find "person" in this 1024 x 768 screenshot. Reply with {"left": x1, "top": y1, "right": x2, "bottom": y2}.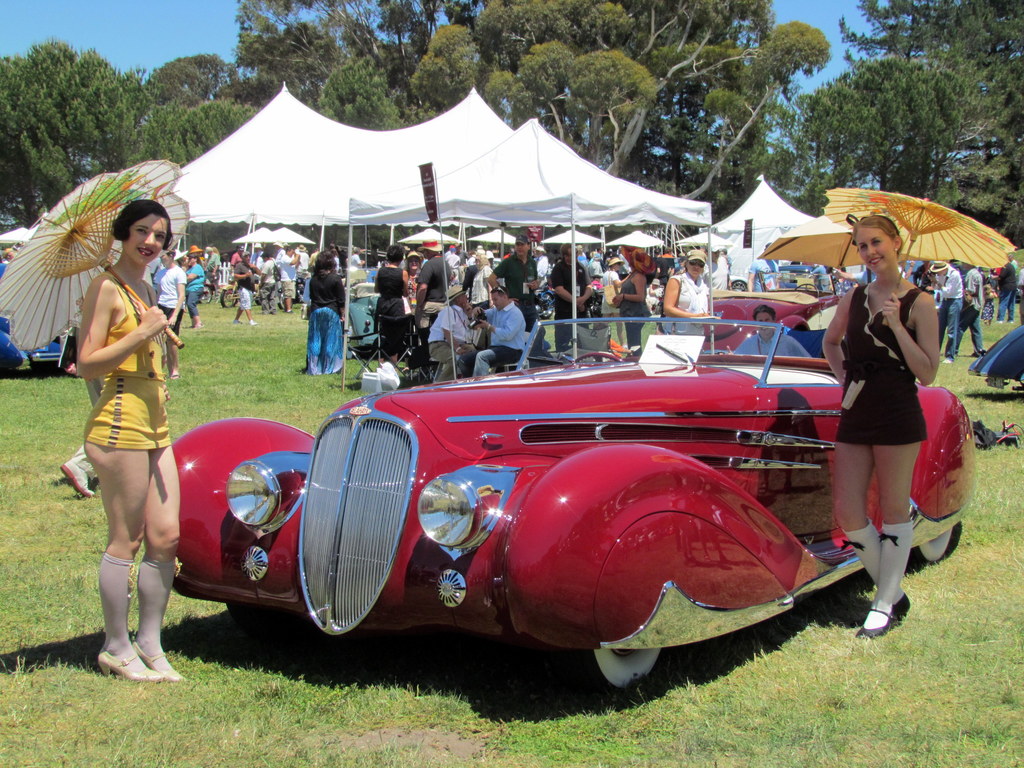
{"left": 543, "top": 239, "right": 591, "bottom": 356}.
